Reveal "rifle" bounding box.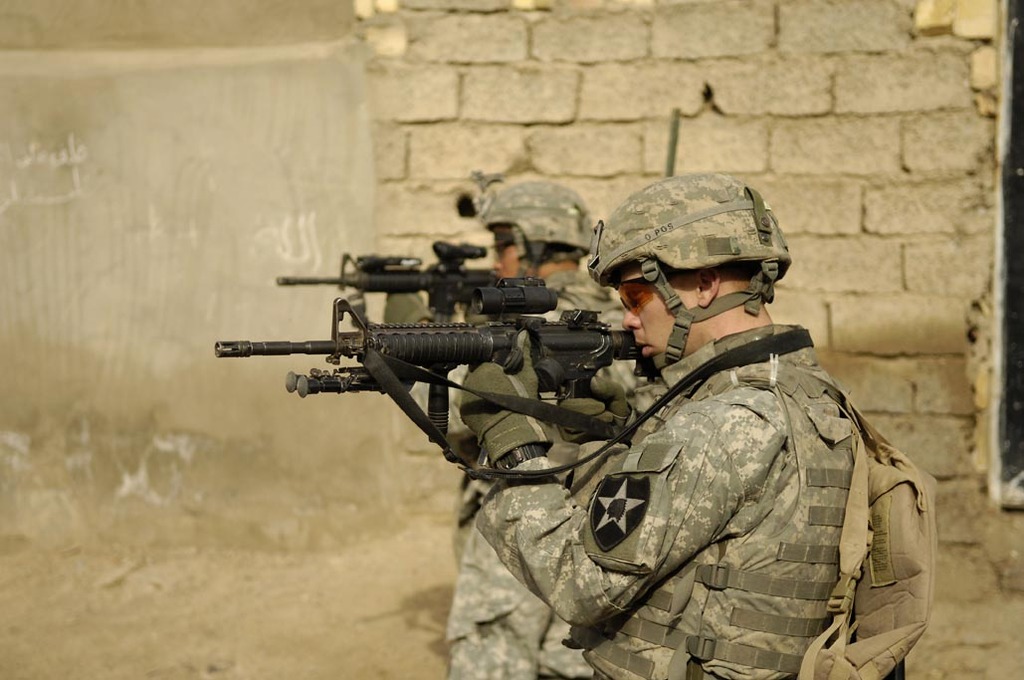
Revealed: [left=272, top=238, right=500, bottom=317].
